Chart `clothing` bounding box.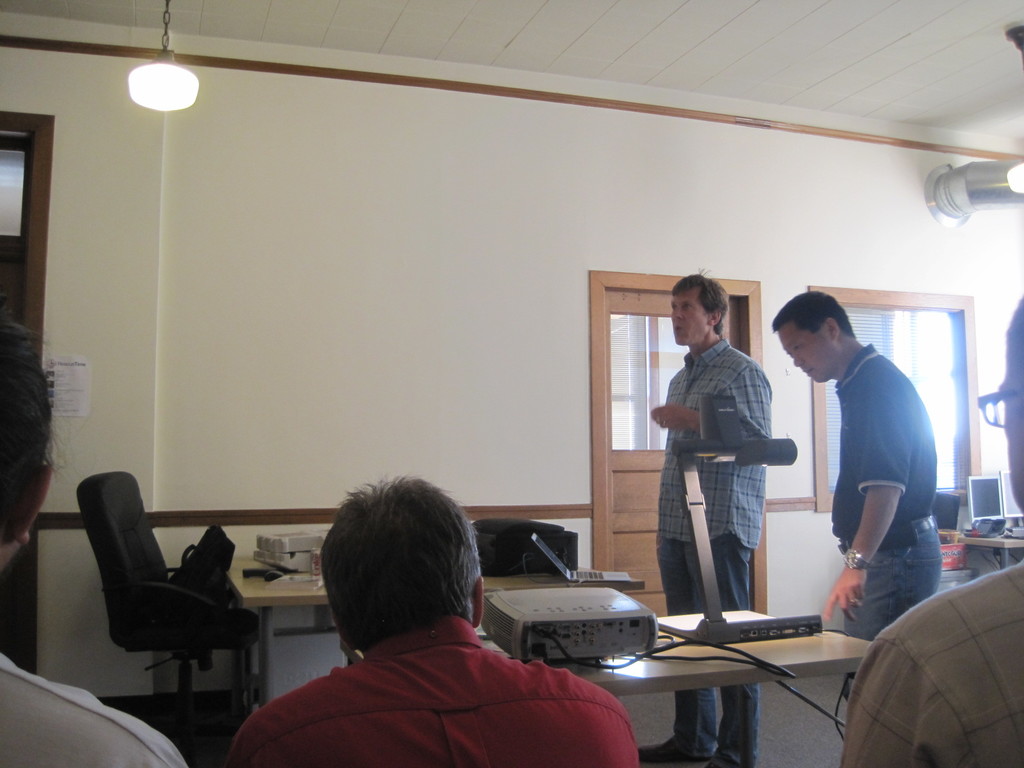
Charted: <region>834, 346, 945, 642</region>.
